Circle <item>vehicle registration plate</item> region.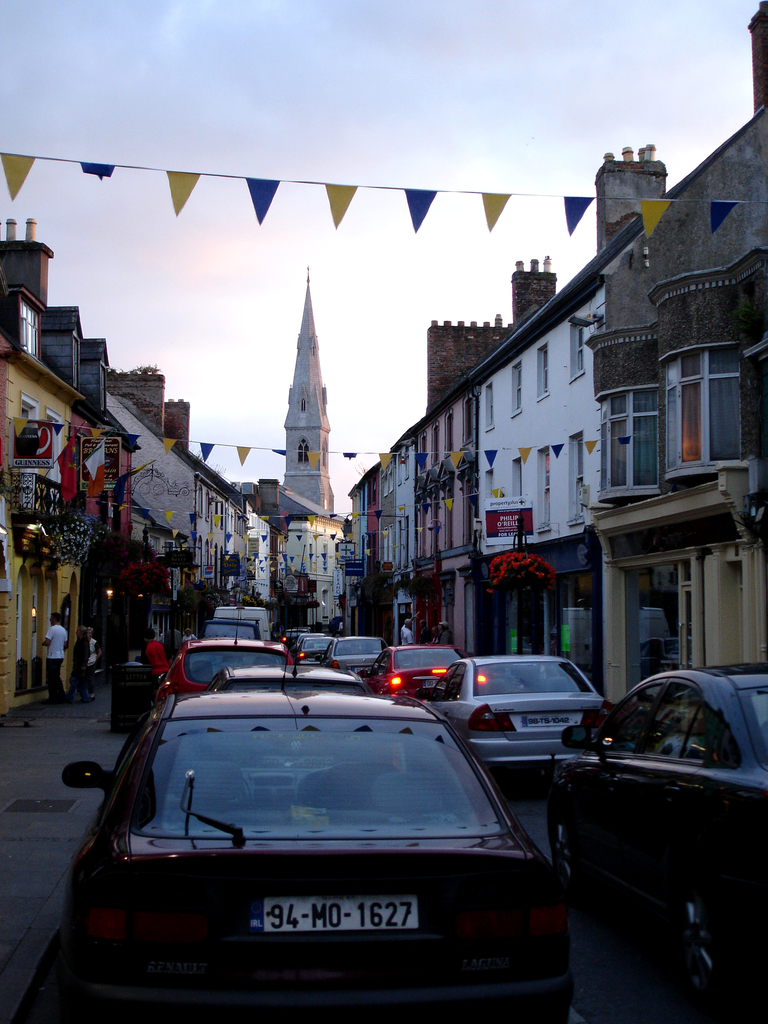
Region: box(163, 876, 490, 975).
